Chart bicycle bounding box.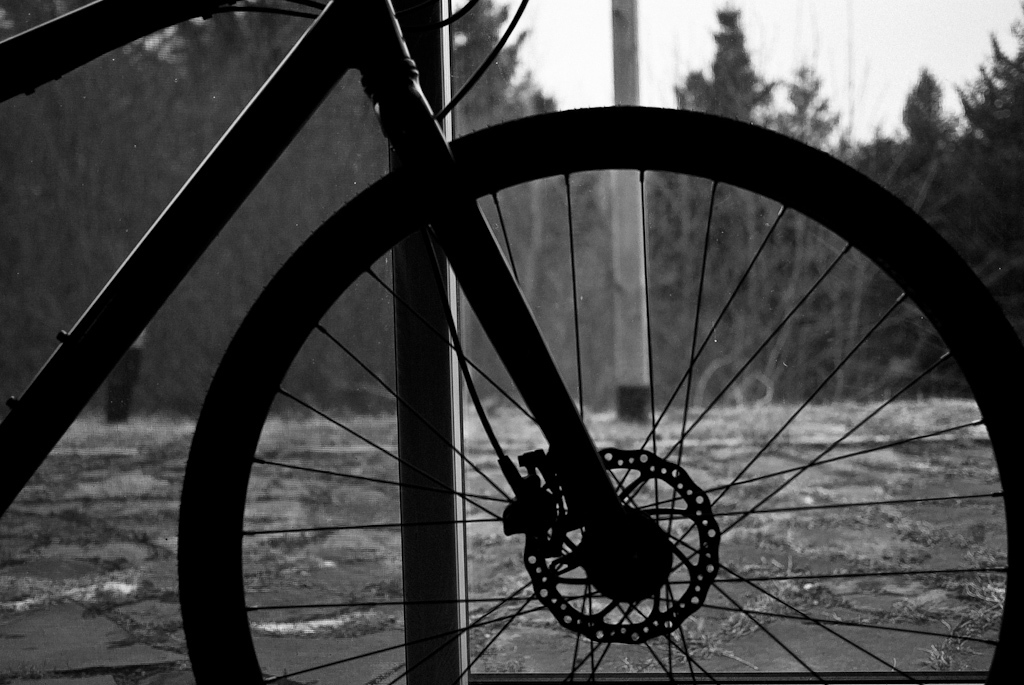
Charted: <region>0, 0, 1023, 684</region>.
